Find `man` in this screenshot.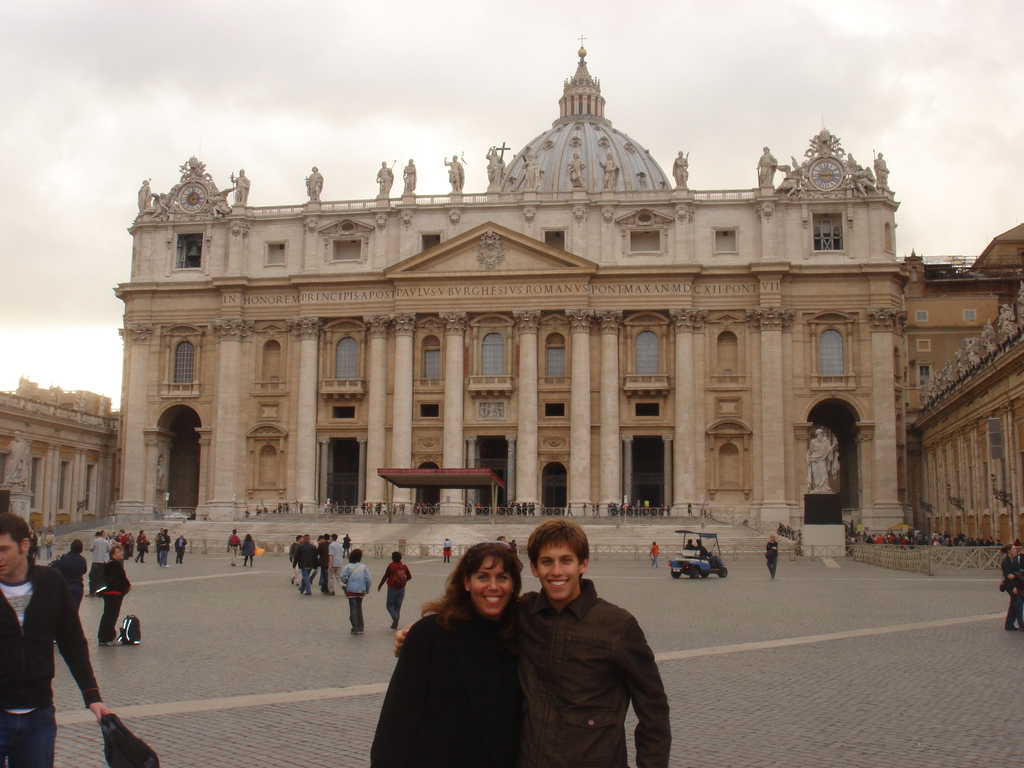
The bounding box for `man` is (x1=0, y1=514, x2=111, y2=767).
